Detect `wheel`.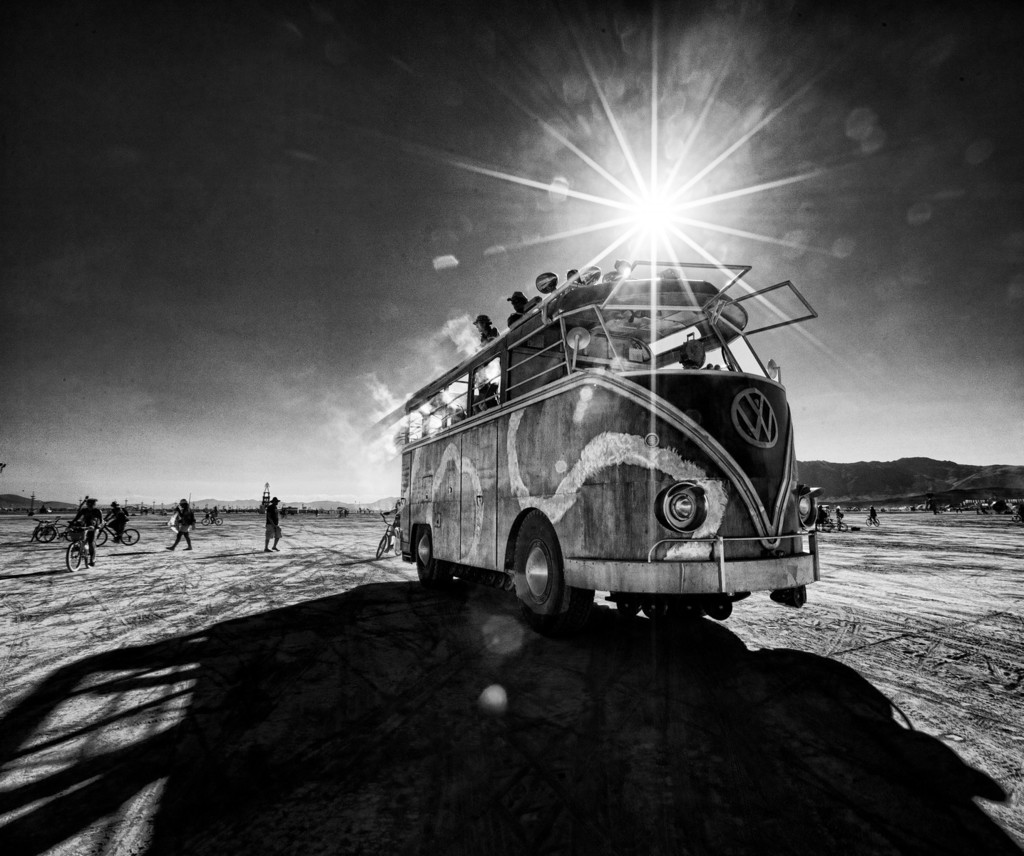
Detected at 63:532:76:542.
